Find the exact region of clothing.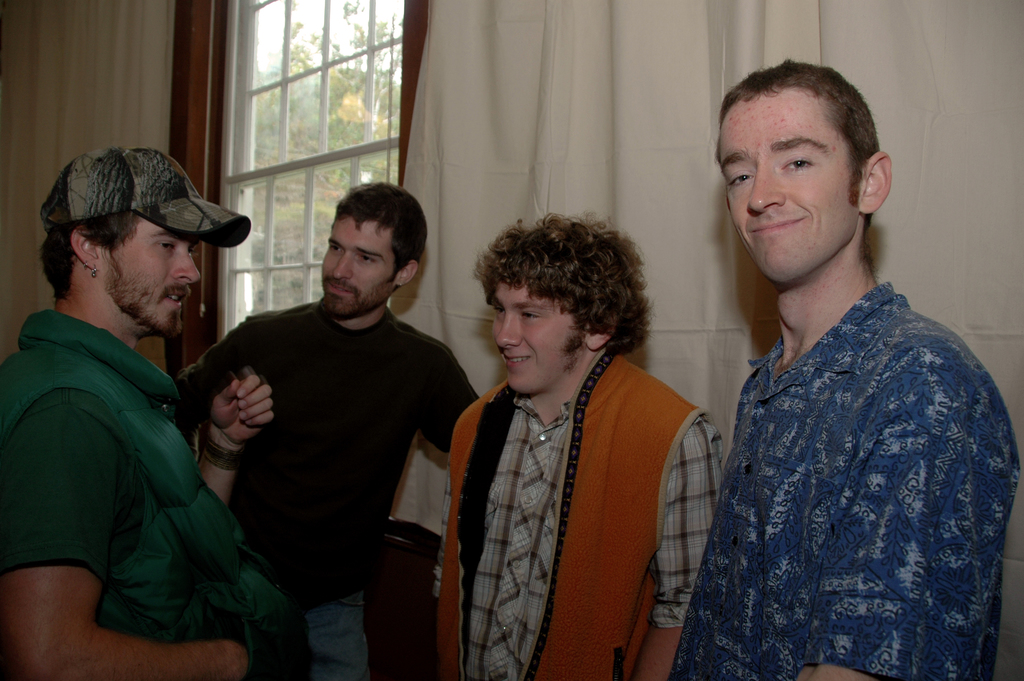
Exact region: region(0, 307, 301, 669).
